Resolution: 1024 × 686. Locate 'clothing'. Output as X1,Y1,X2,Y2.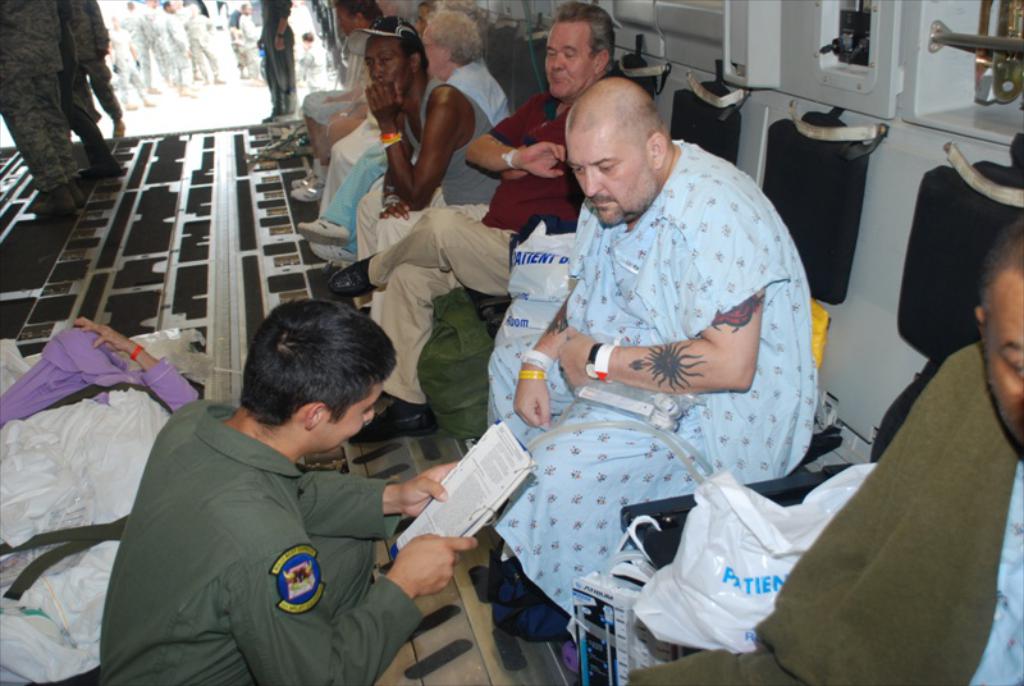
357,58,512,257.
